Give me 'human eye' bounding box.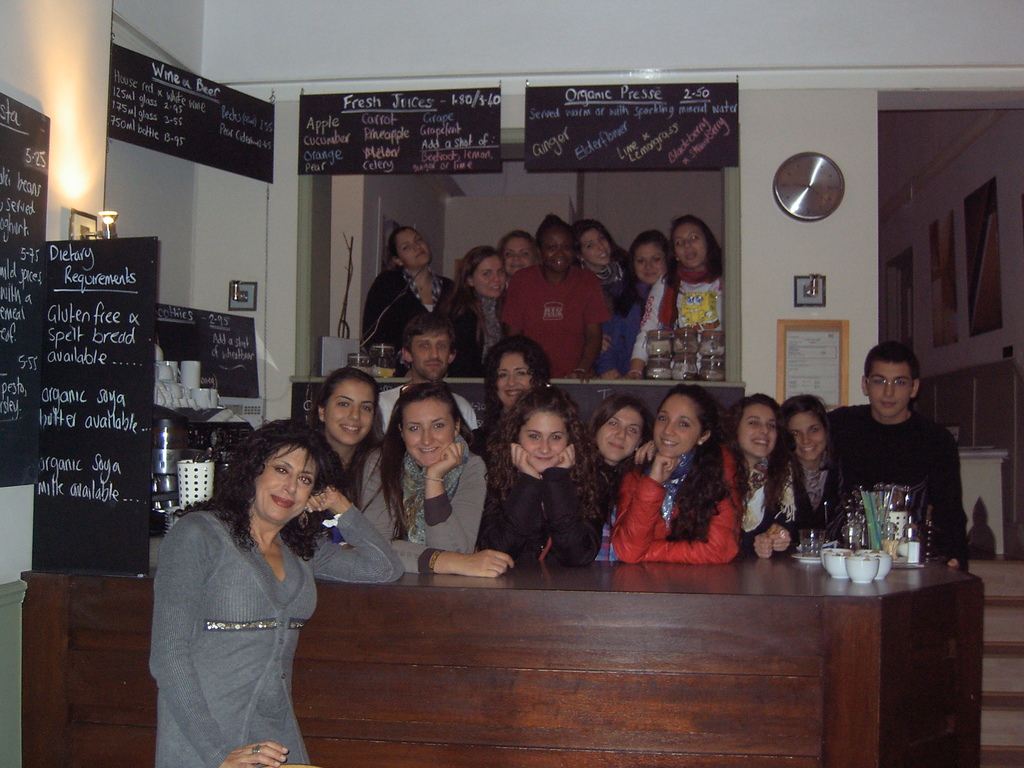
549/431/565/446.
